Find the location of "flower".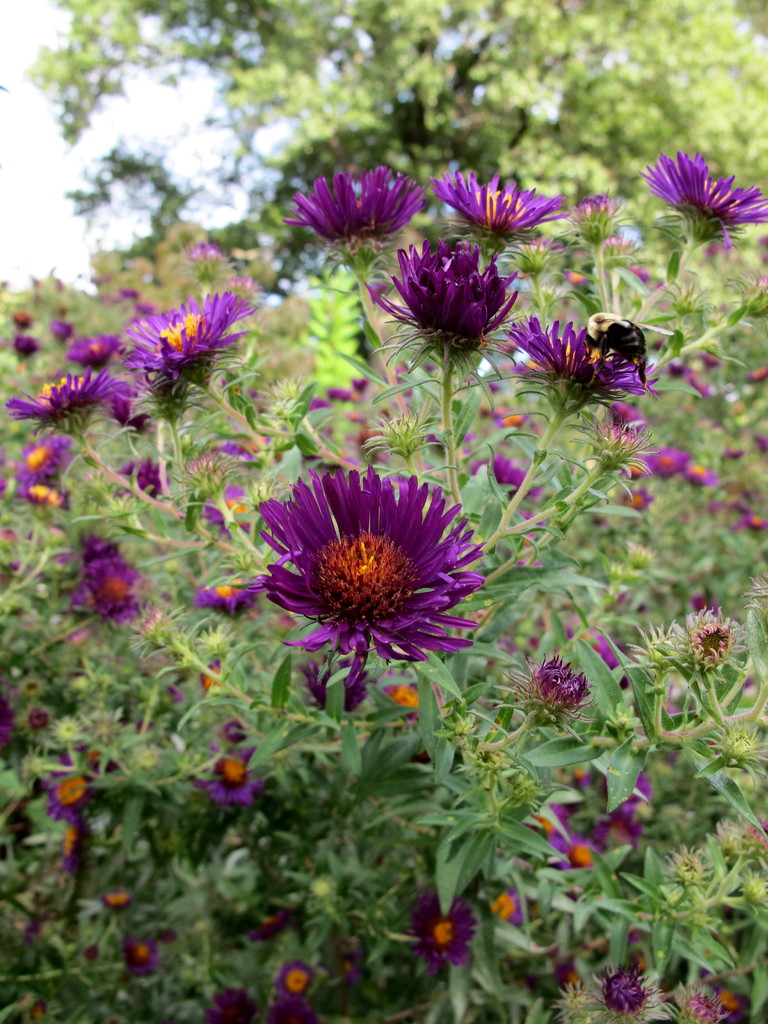
Location: {"x1": 111, "y1": 456, "x2": 174, "y2": 504}.
